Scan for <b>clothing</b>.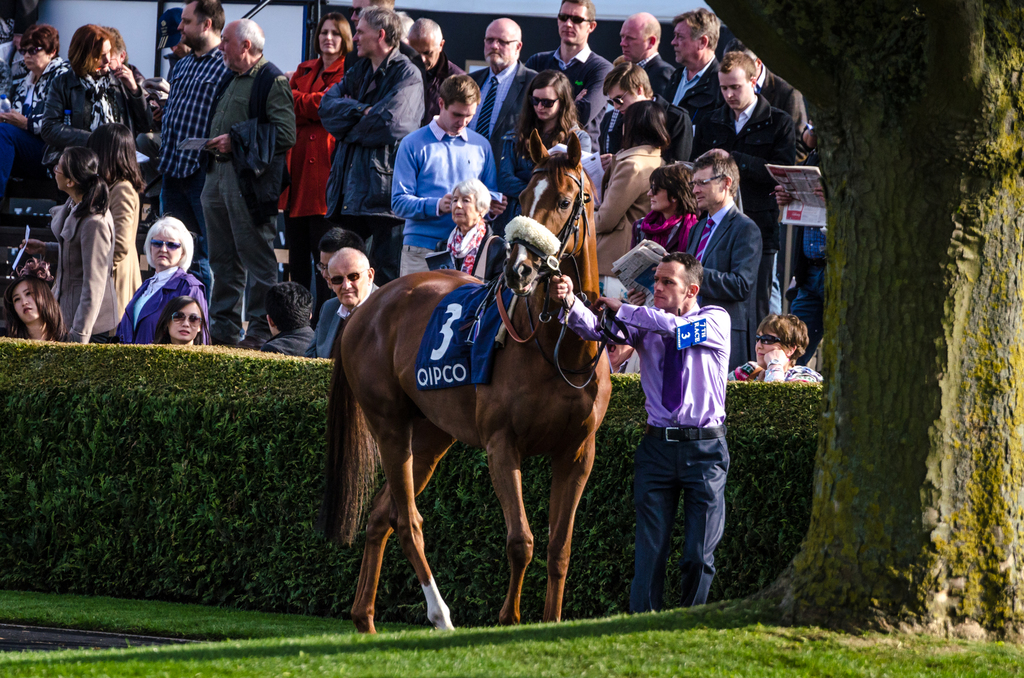
Scan result: [left=58, top=202, right=127, bottom=340].
